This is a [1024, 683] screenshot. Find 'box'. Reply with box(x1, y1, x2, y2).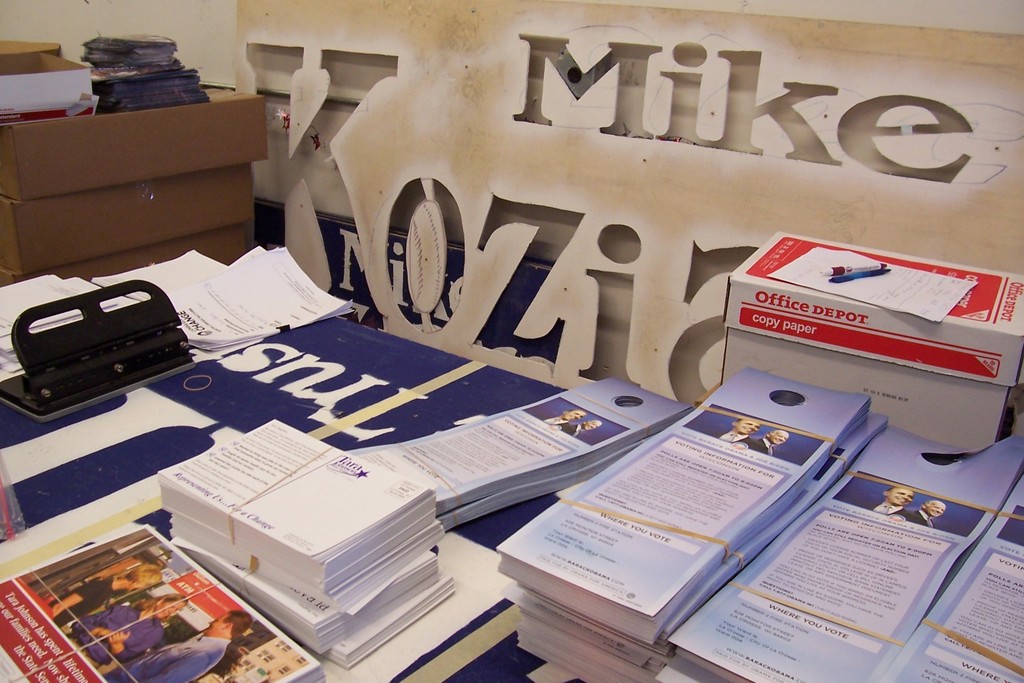
box(31, 203, 254, 272).
